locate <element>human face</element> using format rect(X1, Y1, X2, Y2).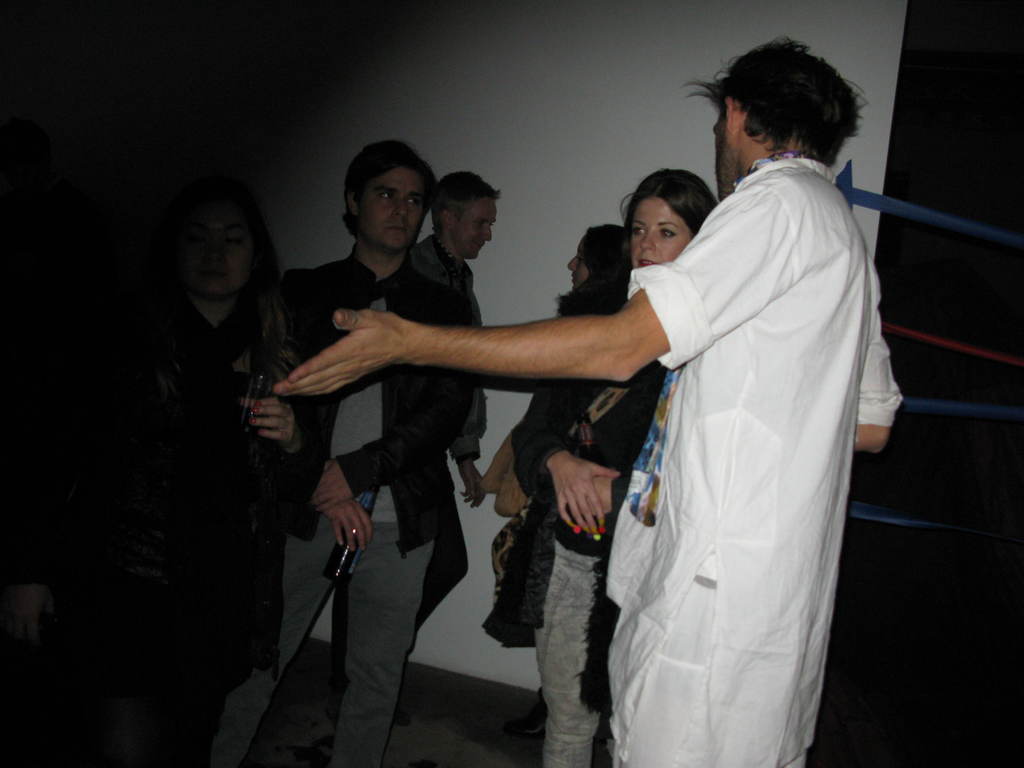
rect(629, 198, 691, 269).
